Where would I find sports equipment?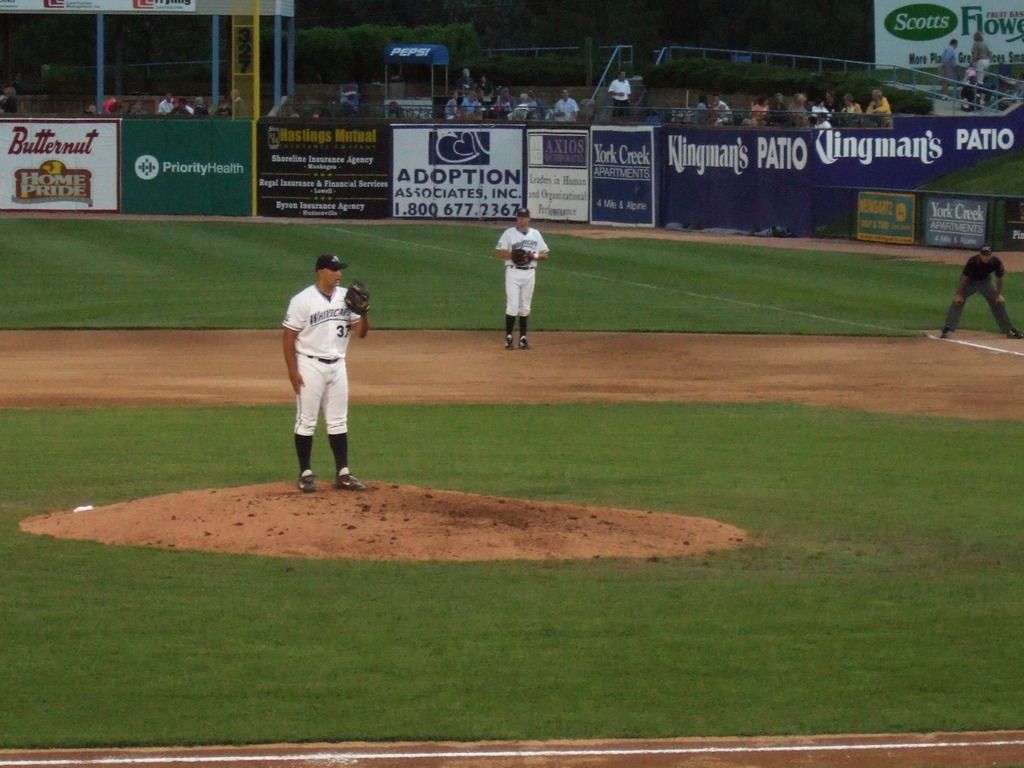
At {"x1": 296, "y1": 468, "x2": 317, "y2": 492}.
